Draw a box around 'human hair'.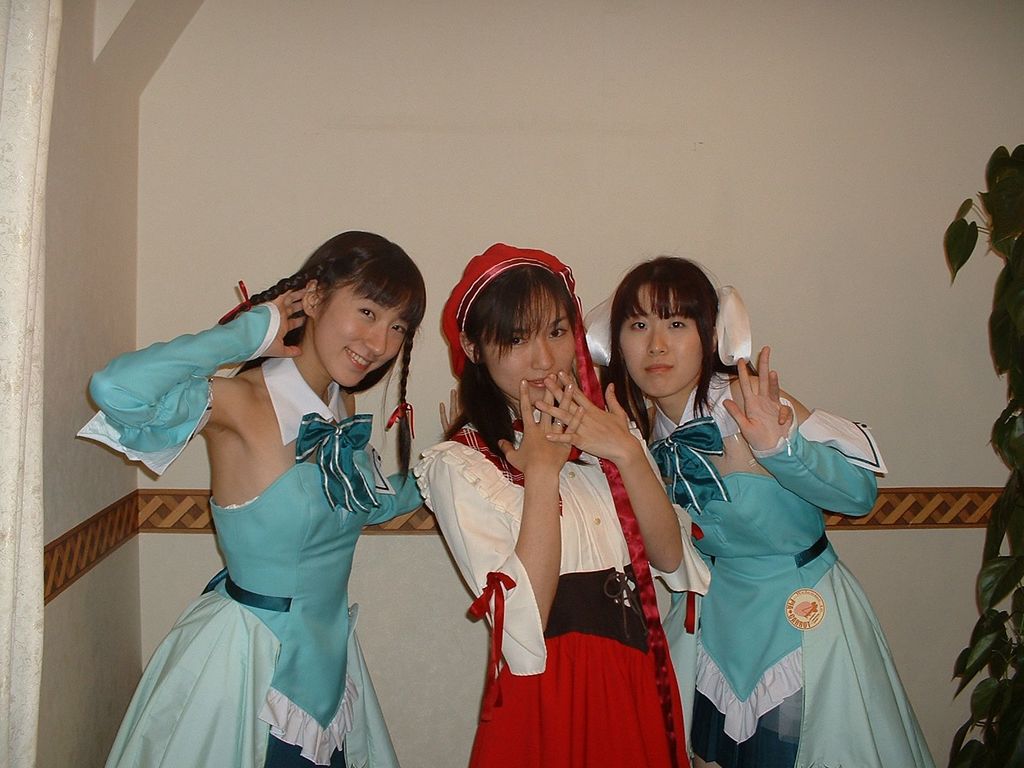
613, 253, 722, 387.
